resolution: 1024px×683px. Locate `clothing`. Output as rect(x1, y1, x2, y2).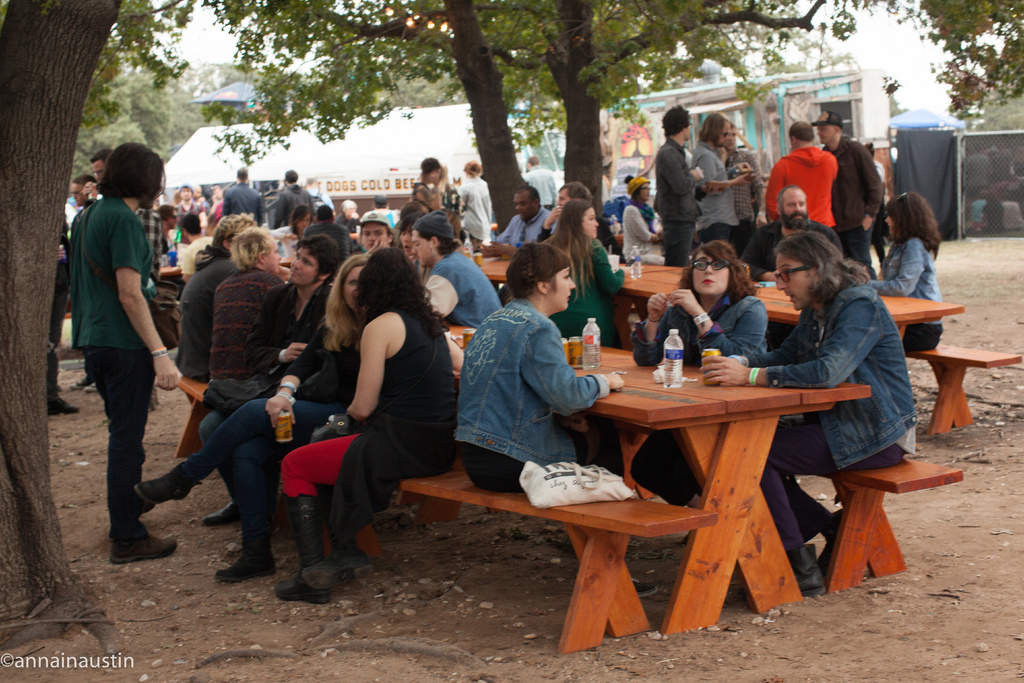
rect(282, 280, 339, 359).
